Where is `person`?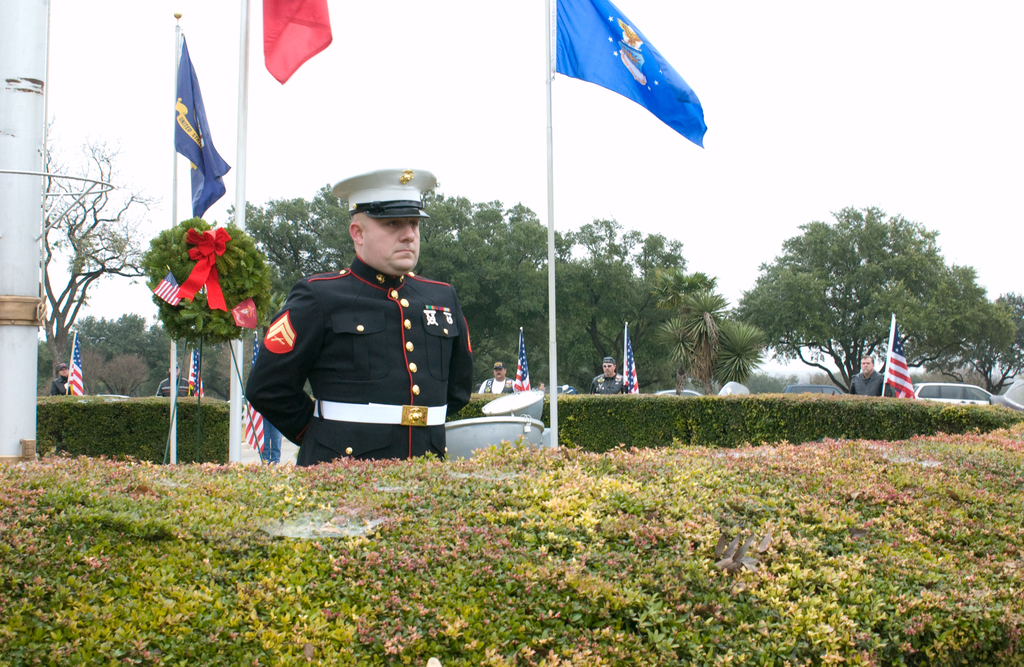
{"x1": 158, "y1": 361, "x2": 194, "y2": 396}.
